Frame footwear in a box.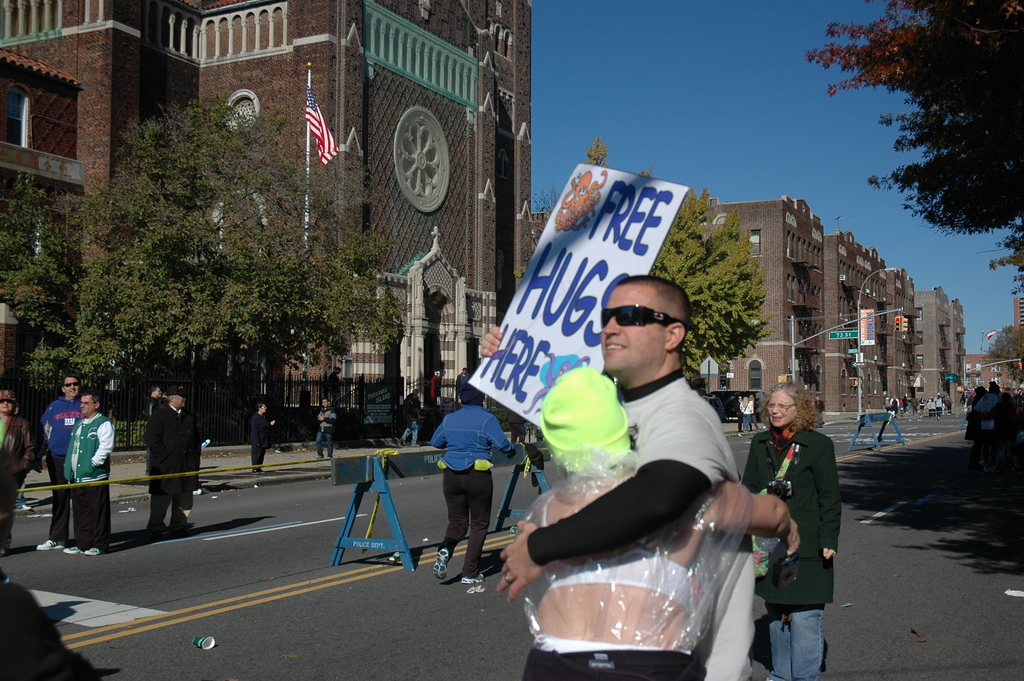
rect(433, 549, 450, 575).
